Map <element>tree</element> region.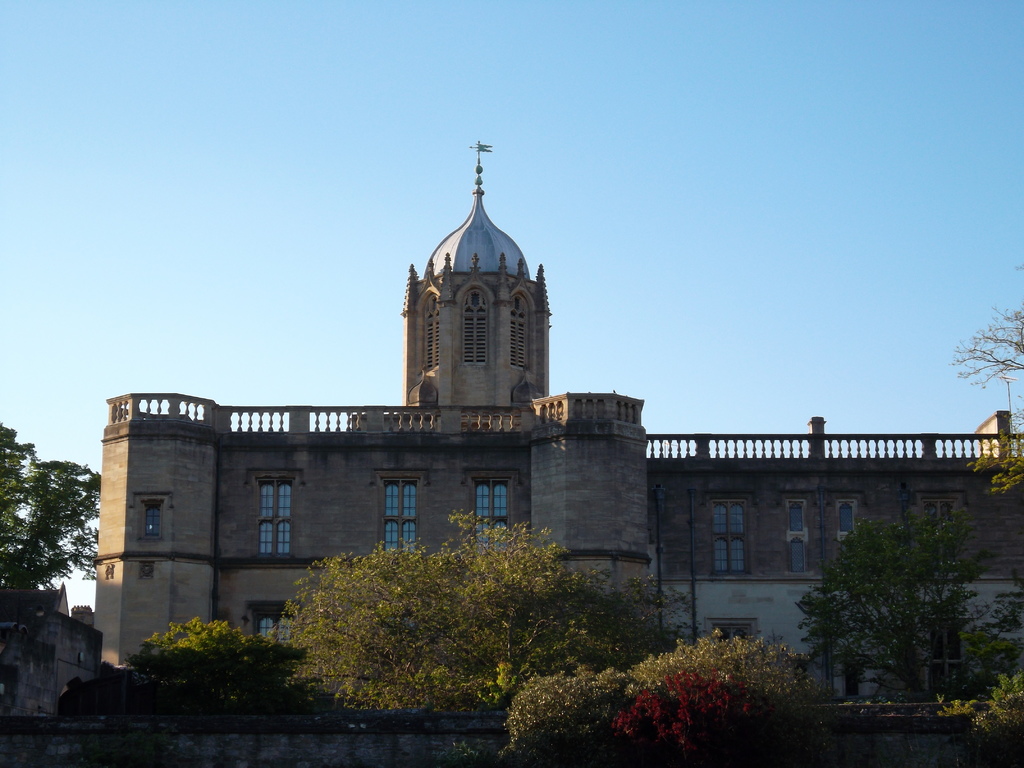
Mapped to (x1=794, y1=509, x2=1023, y2=698).
